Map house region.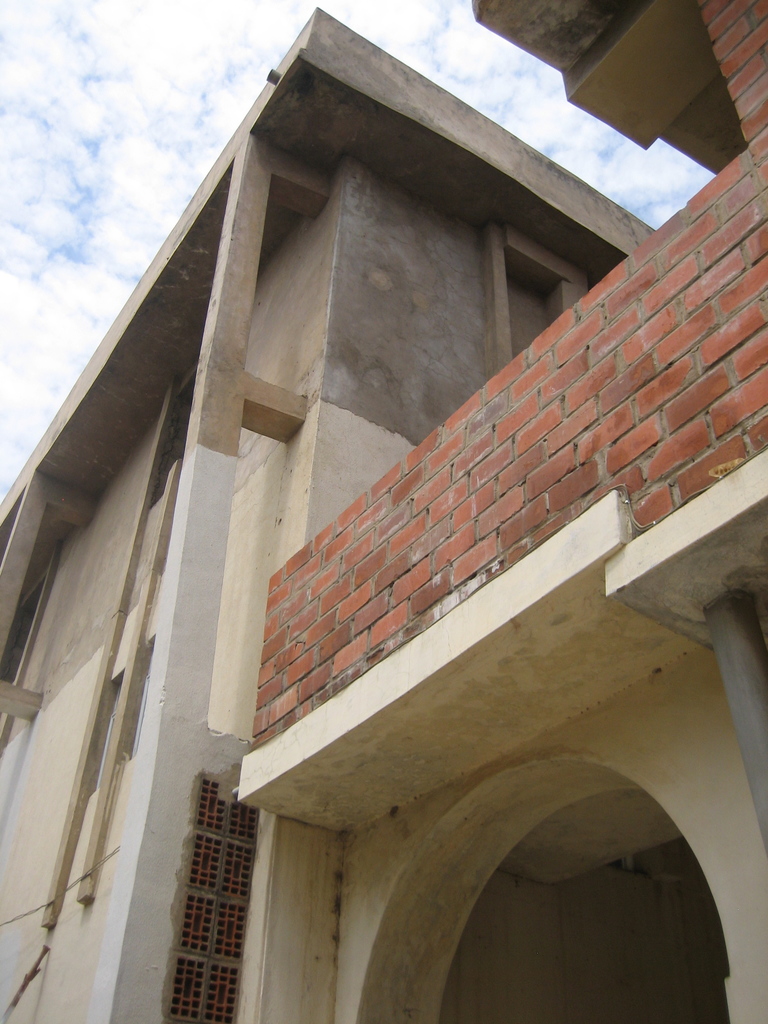
Mapped to bbox(0, 0, 767, 1023).
